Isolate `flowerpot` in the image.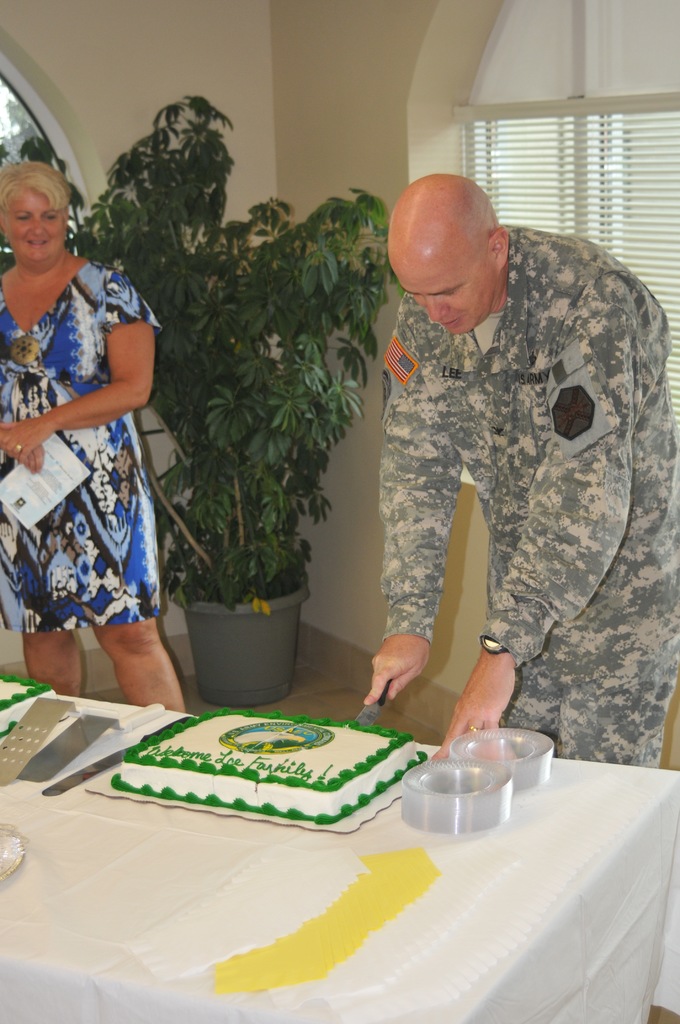
Isolated region: 175,579,308,707.
